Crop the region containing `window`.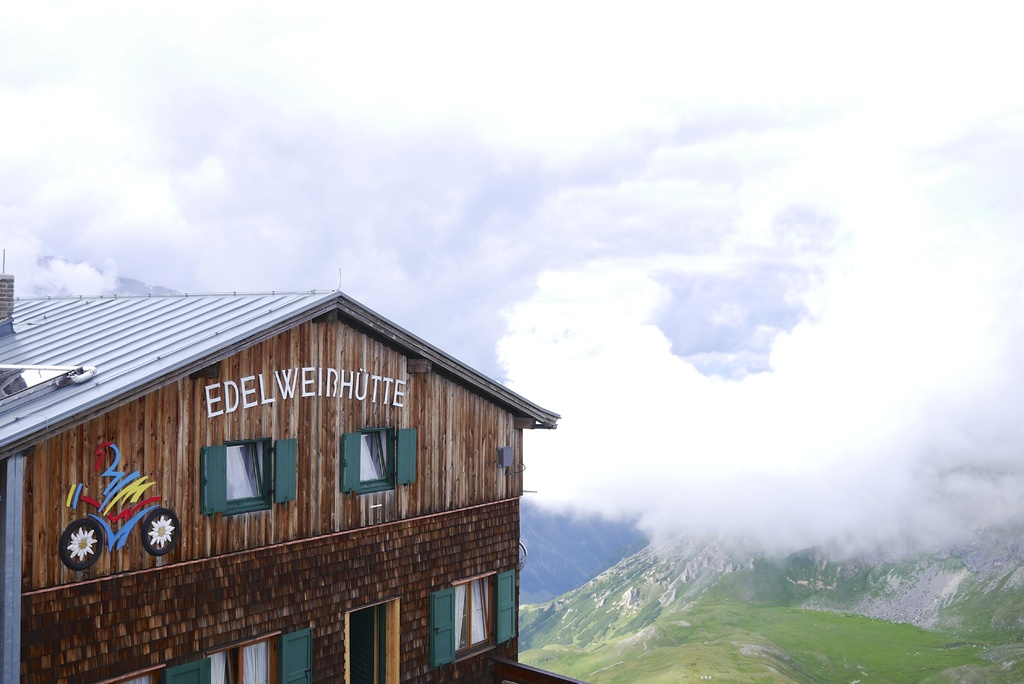
Crop region: bbox=(344, 594, 399, 683).
